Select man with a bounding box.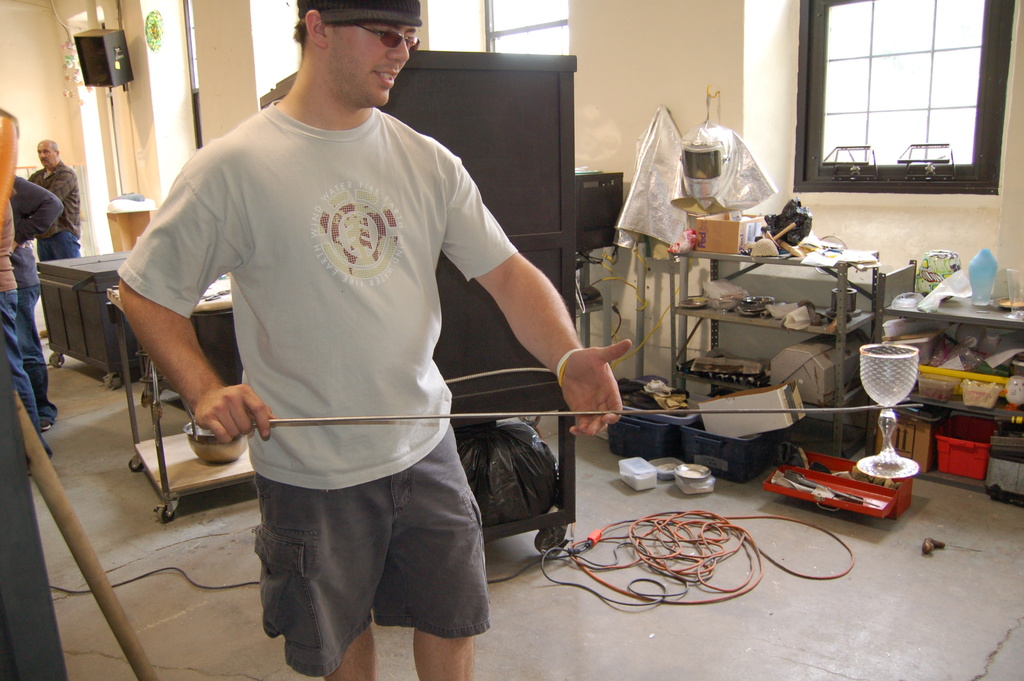
(138,0,573,655).
